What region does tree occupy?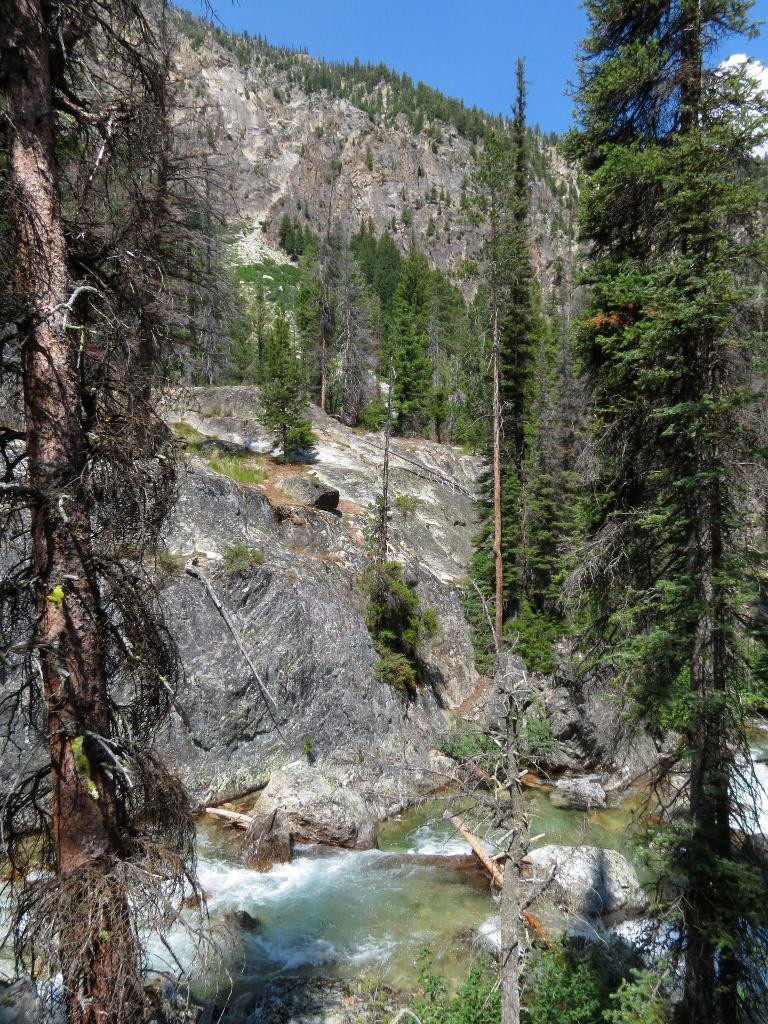
box(496, 0, 727, 1020).
